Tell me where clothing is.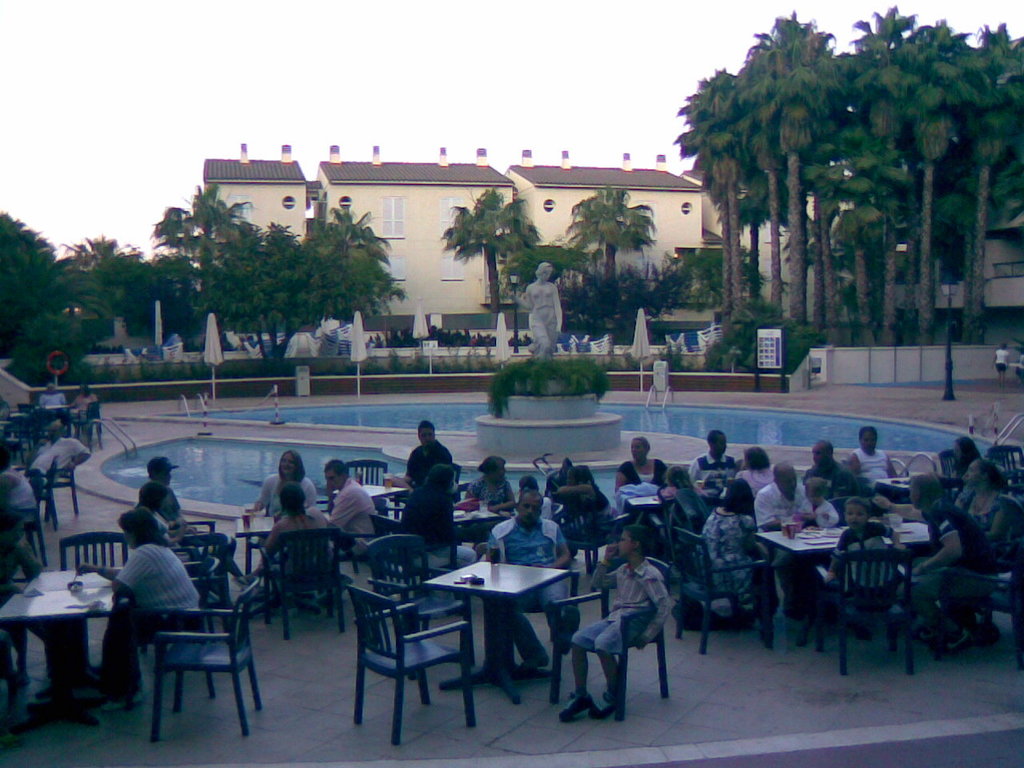
clothing is at box(90, 542, 200, 696).
